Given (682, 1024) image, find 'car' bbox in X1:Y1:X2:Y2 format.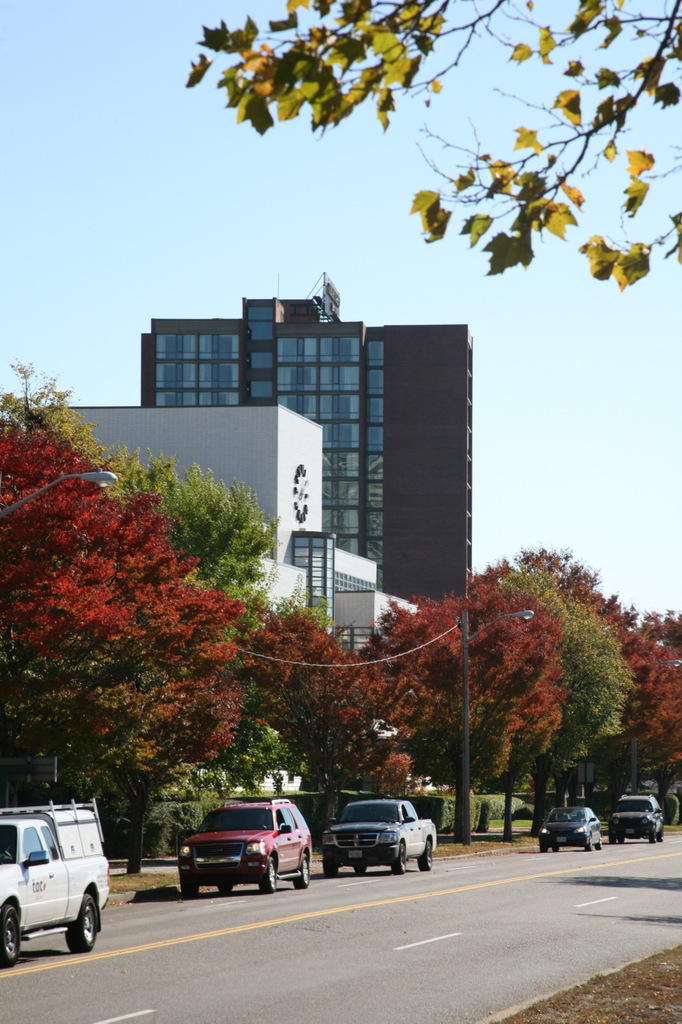
553:800:604:850.
